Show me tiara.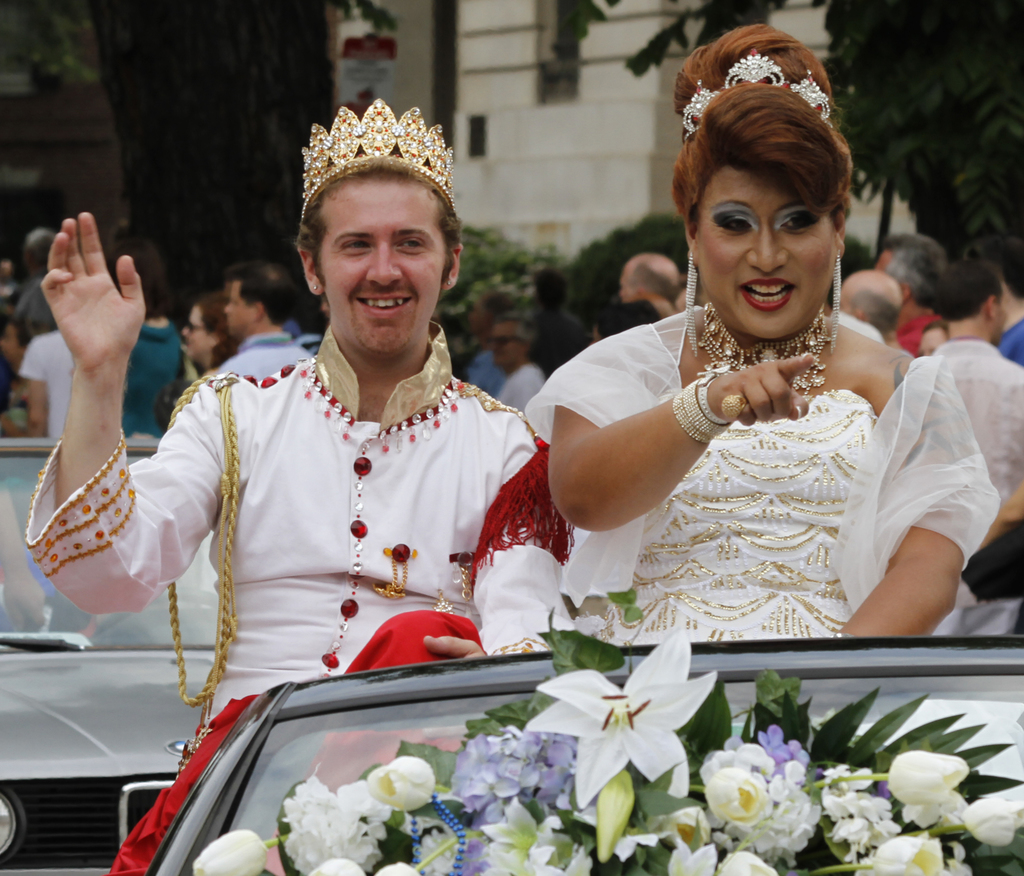
tiara is here: <region>683, 48, 833, 144</region>.
